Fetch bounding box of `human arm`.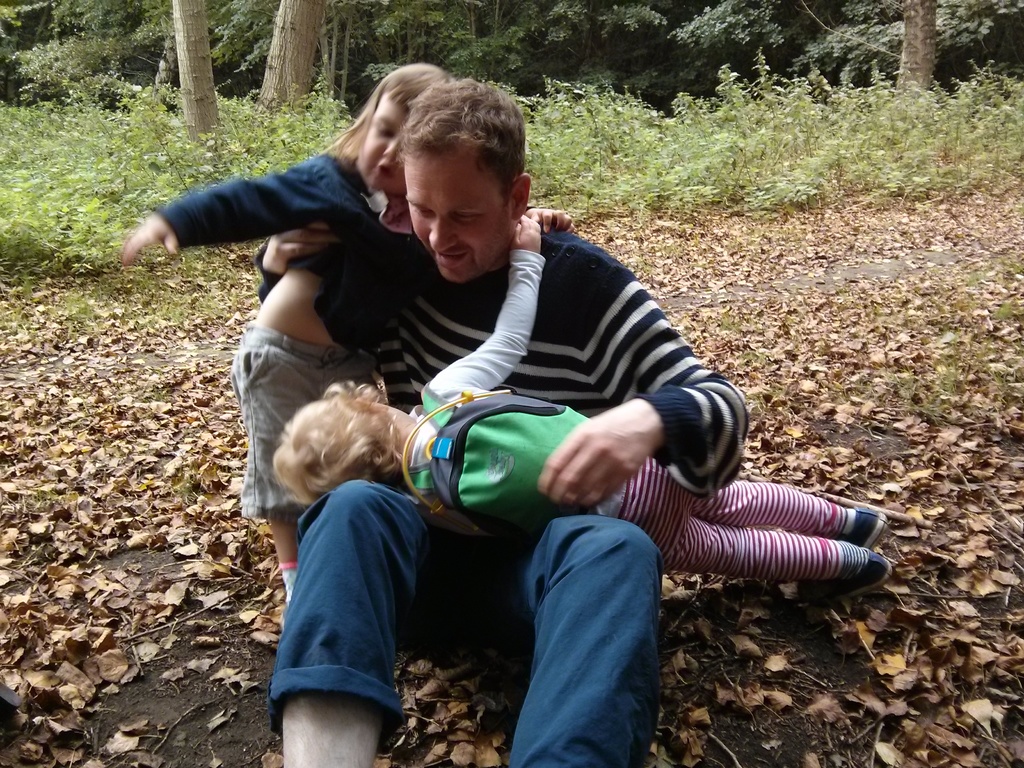
Bbox: select_region(410, 216, 530, 433).
